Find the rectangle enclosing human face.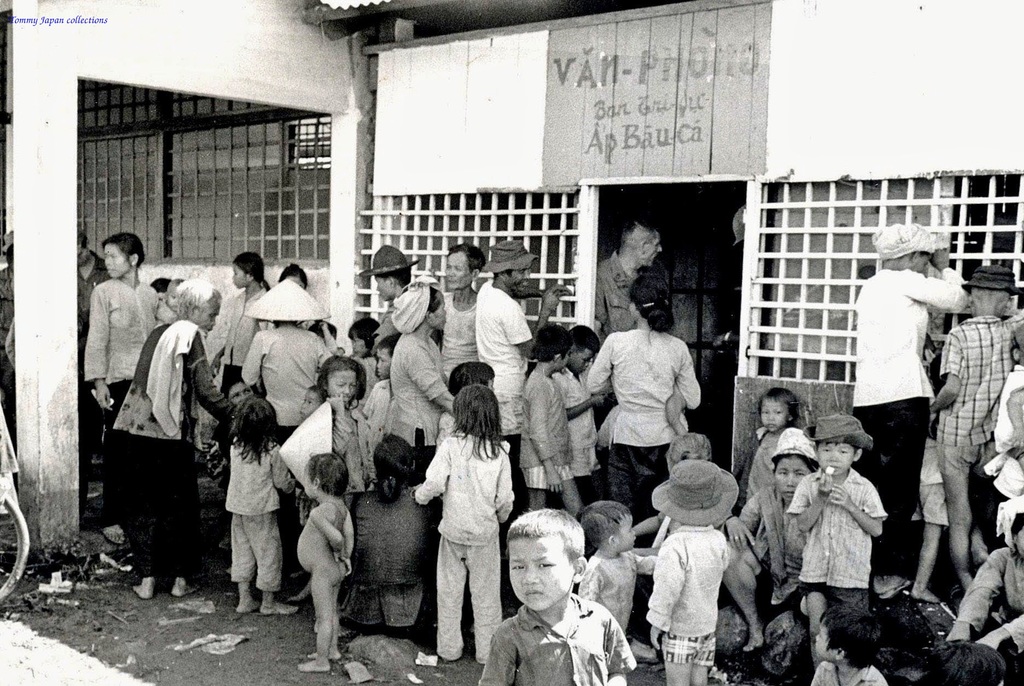
rect(577, 349, 593, 366).
